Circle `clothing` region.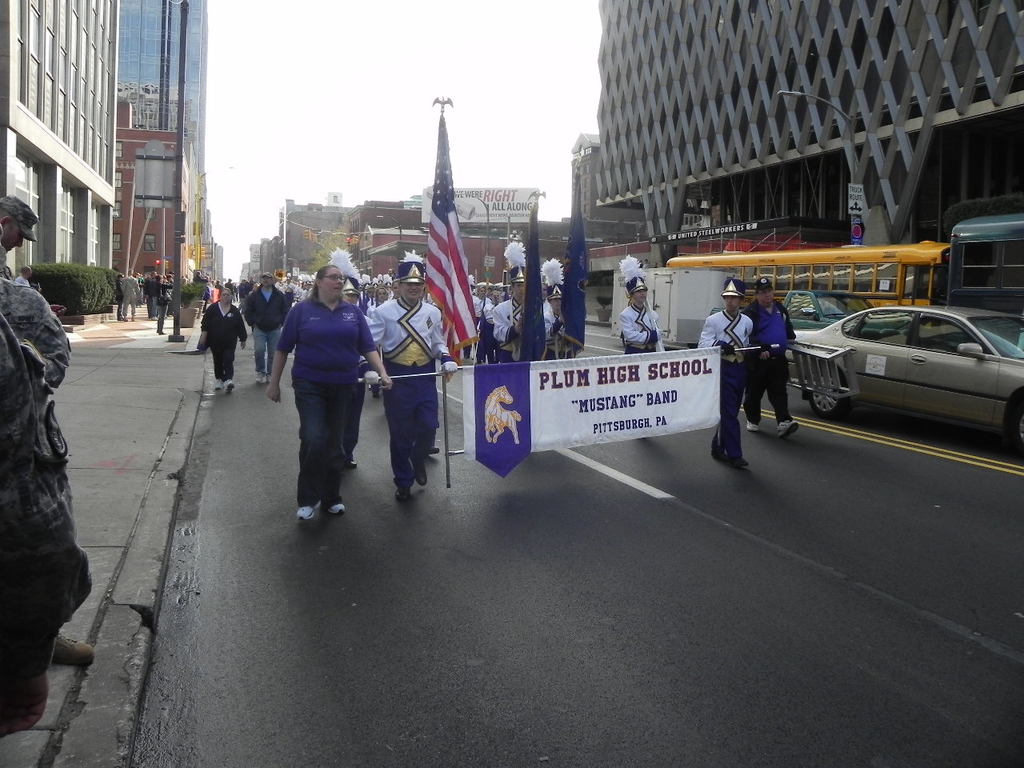
Region: region(238, 282, 246, 302).
